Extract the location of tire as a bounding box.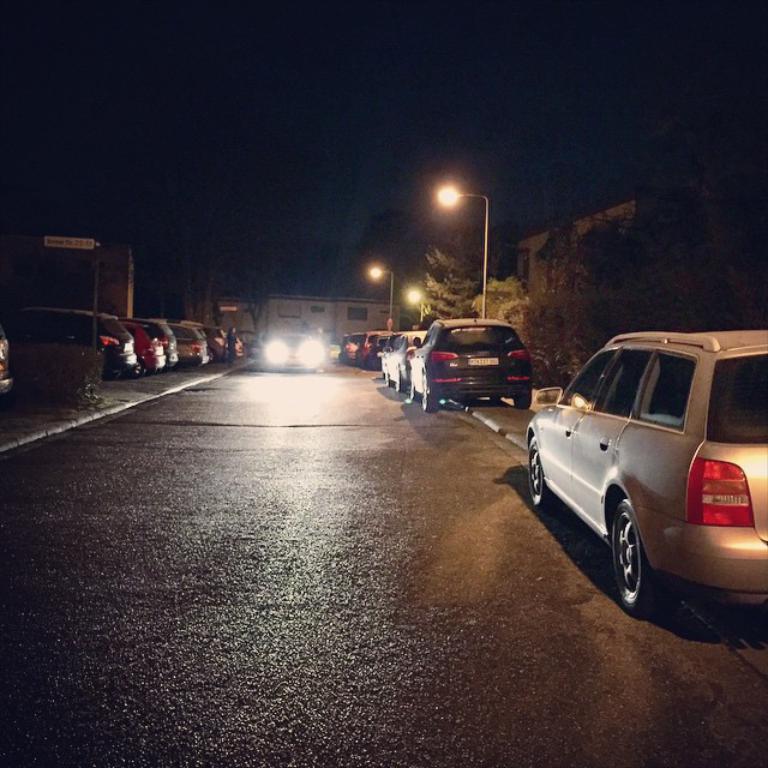
410,377,422,401.
